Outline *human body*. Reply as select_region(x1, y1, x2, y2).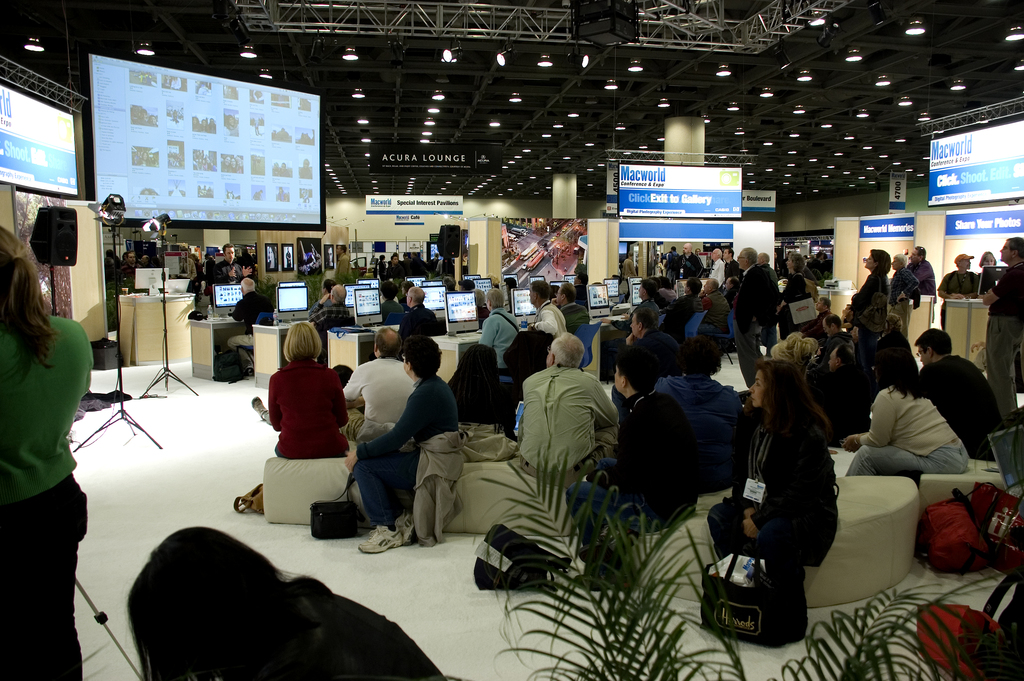
select_region(701, 349, 852, 571).
